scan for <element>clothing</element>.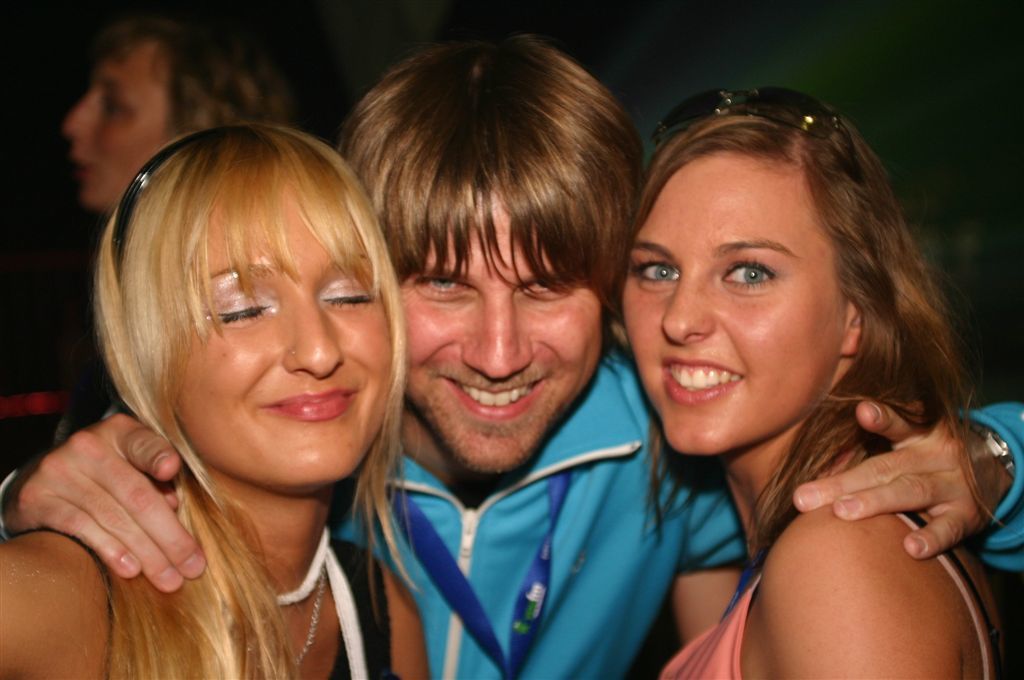
Scan result: box=[1, 526, 393, 679].
